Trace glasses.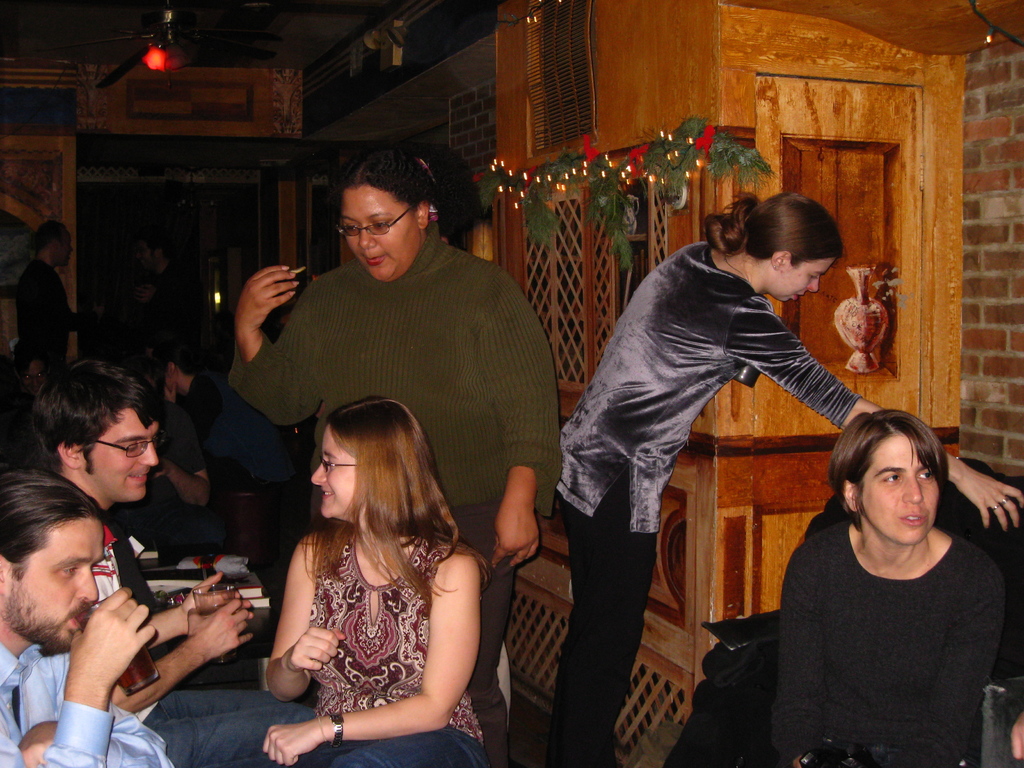
Traced to bbox(319, 456, 357, 474).
